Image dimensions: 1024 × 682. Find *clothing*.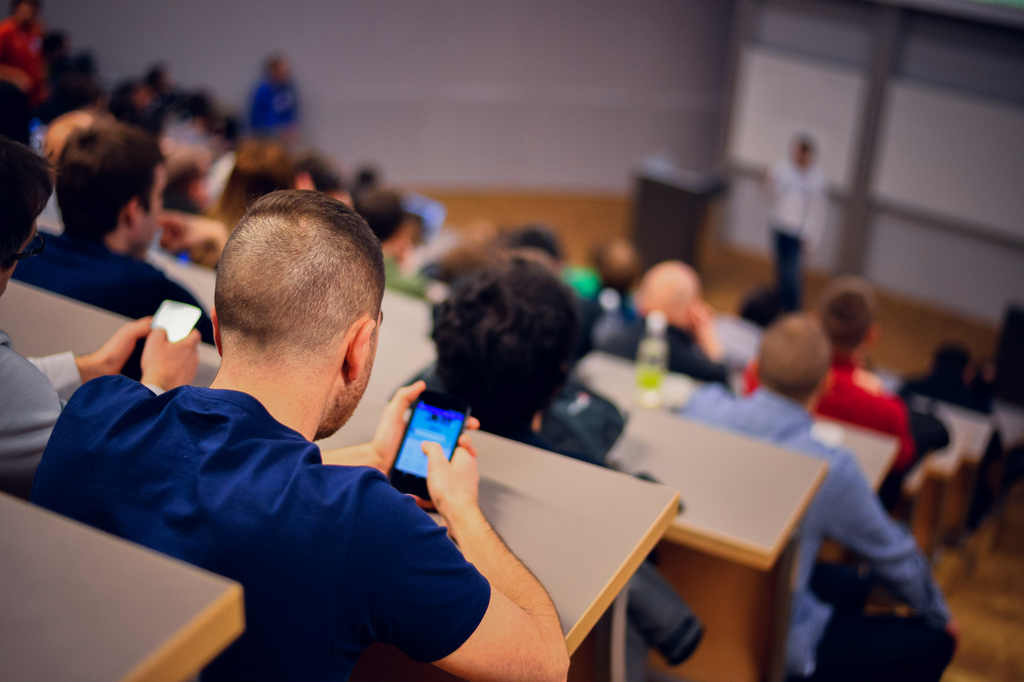
<box>27,374,492,678</box>.
